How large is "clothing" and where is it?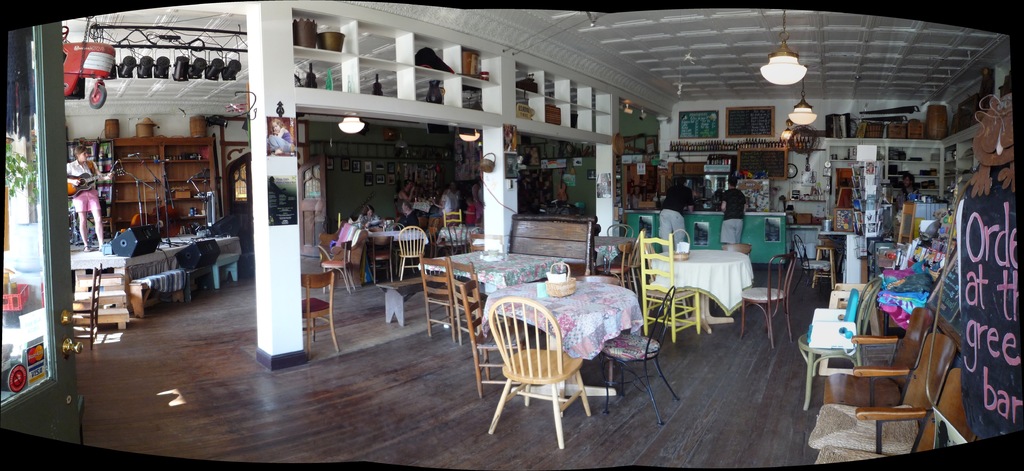
Bounding box: select_region(60, 156, 99, 214).
